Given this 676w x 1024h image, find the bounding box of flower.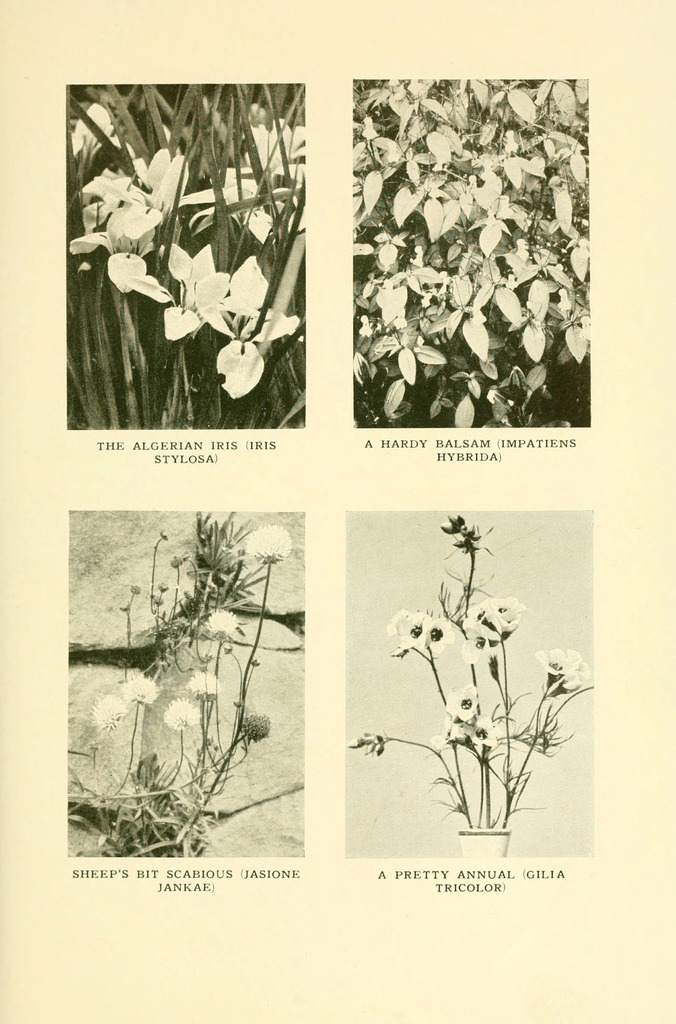
(left=393, top=618, right=449, bottom=648).
